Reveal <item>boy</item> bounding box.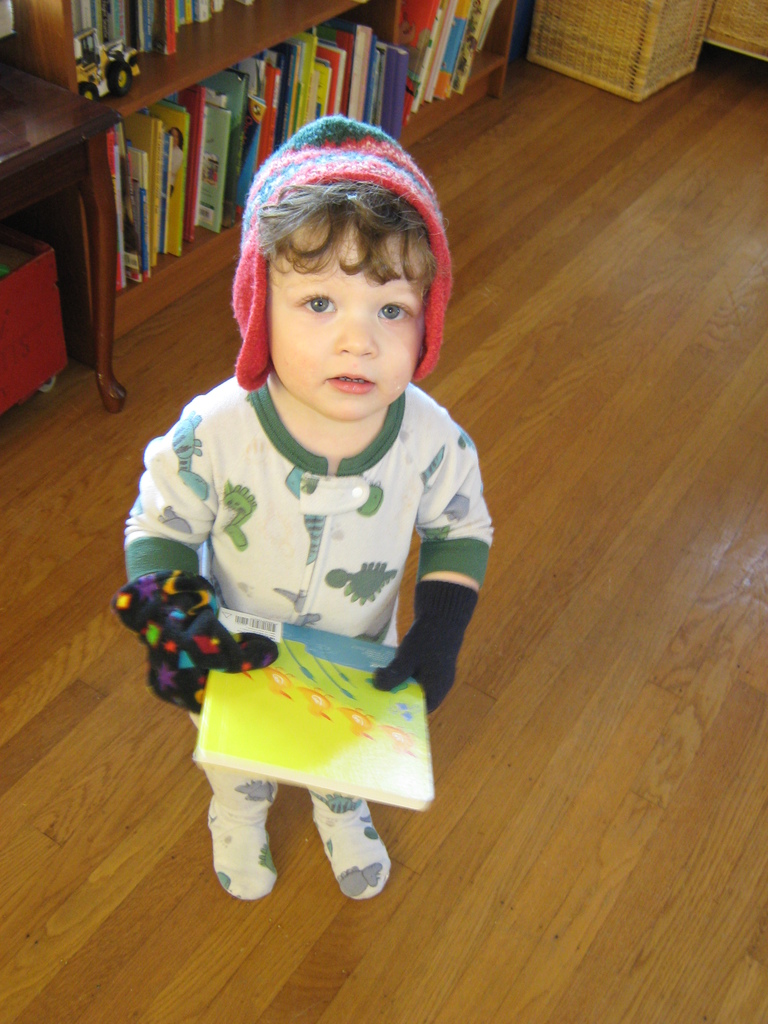
Revealed: <bbox>114, 116, 500, 895</bbox>.
